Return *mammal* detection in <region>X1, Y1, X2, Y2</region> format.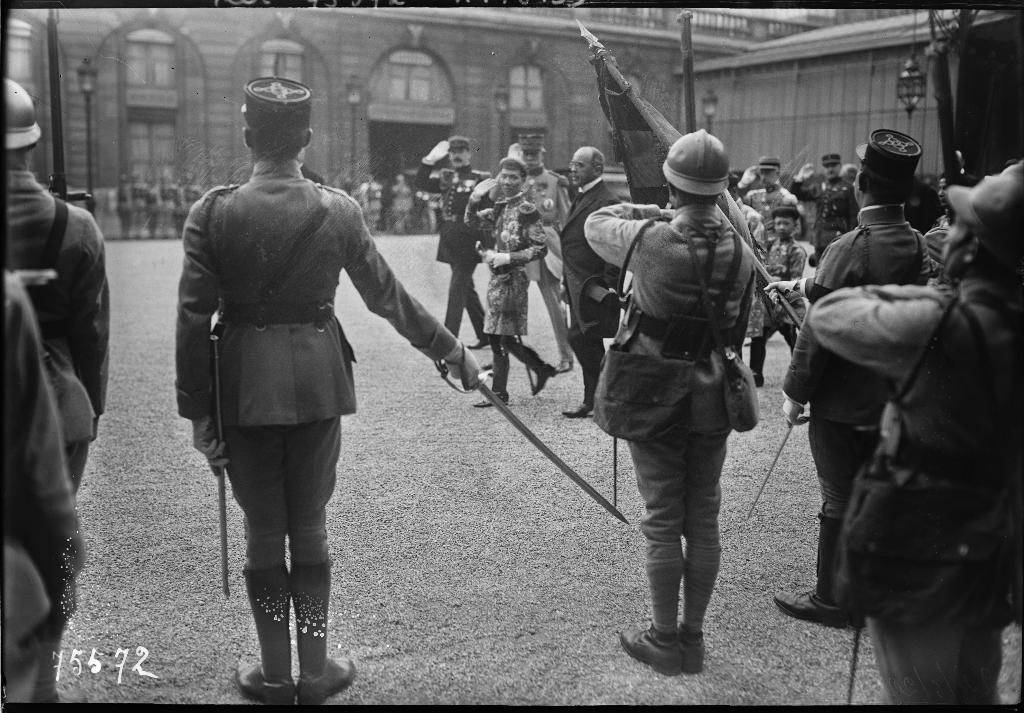
<region>0, 265, 85, 707</region>.
